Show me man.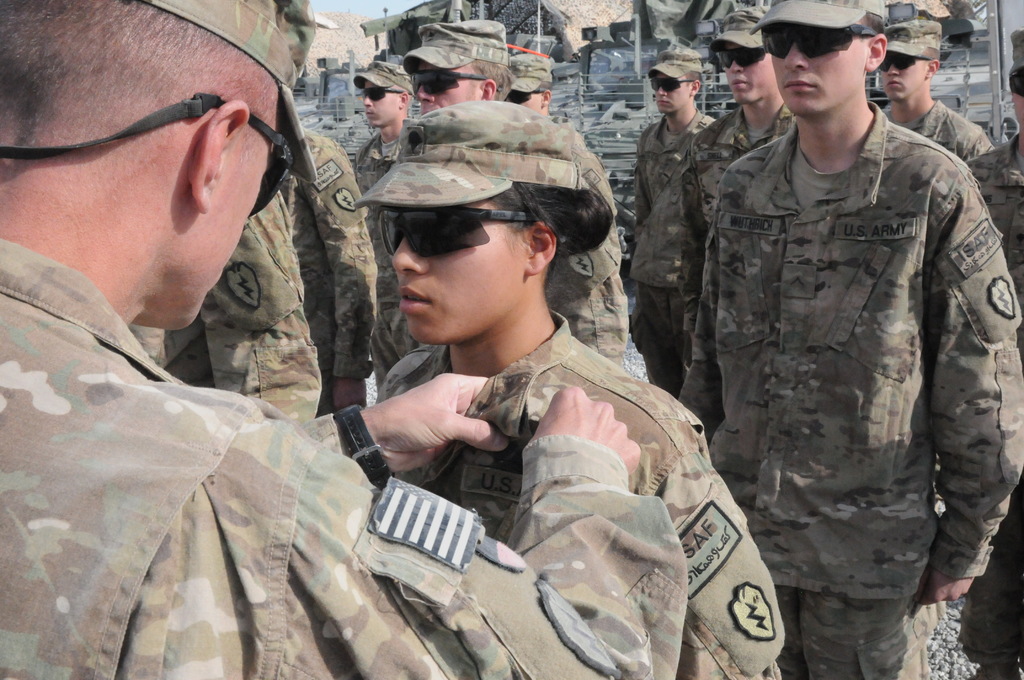
man is here: bbox=[0, 0, 623, 679].
